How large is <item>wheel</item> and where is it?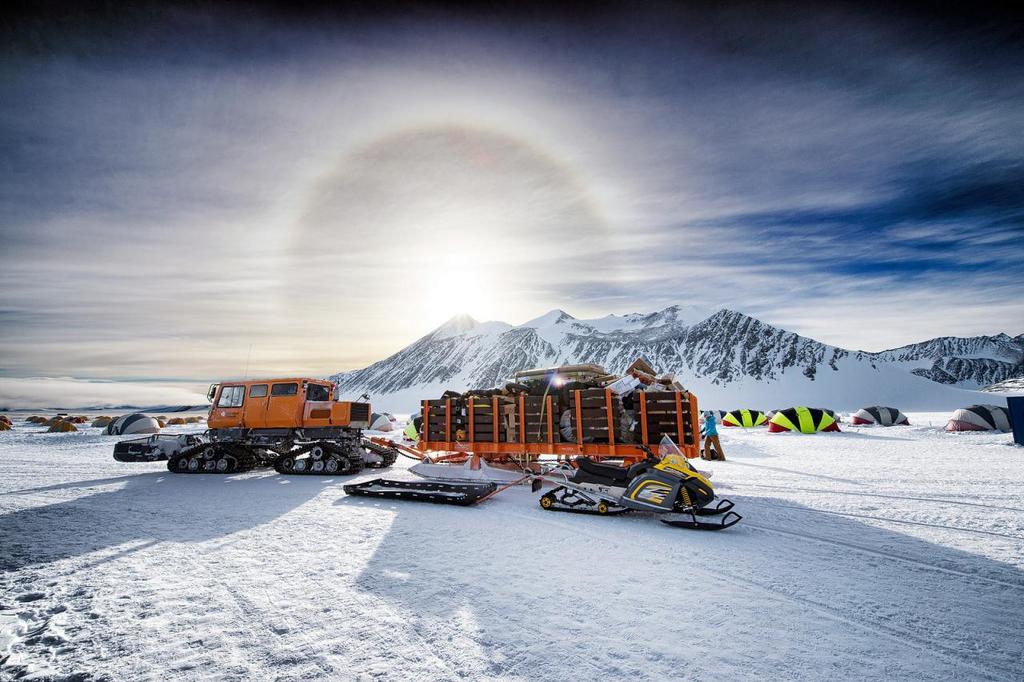
Bounding box: bbox=(598, 503, 606, 512).
